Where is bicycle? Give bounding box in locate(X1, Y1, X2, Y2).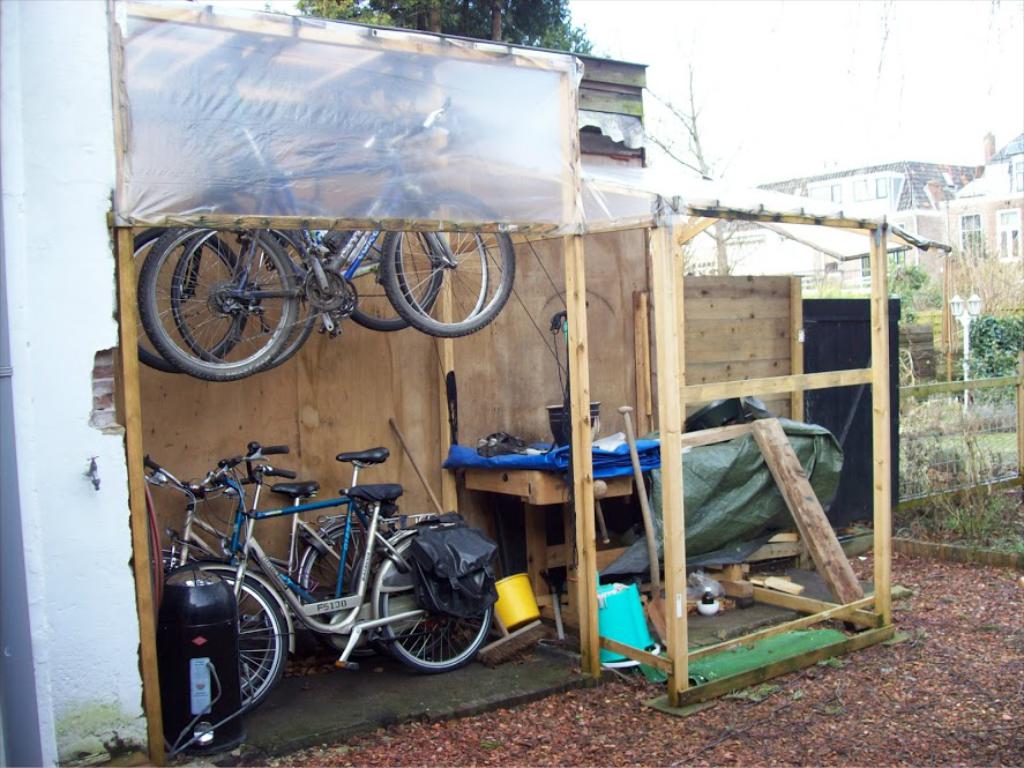
locate(136, 113, 524, 388).
